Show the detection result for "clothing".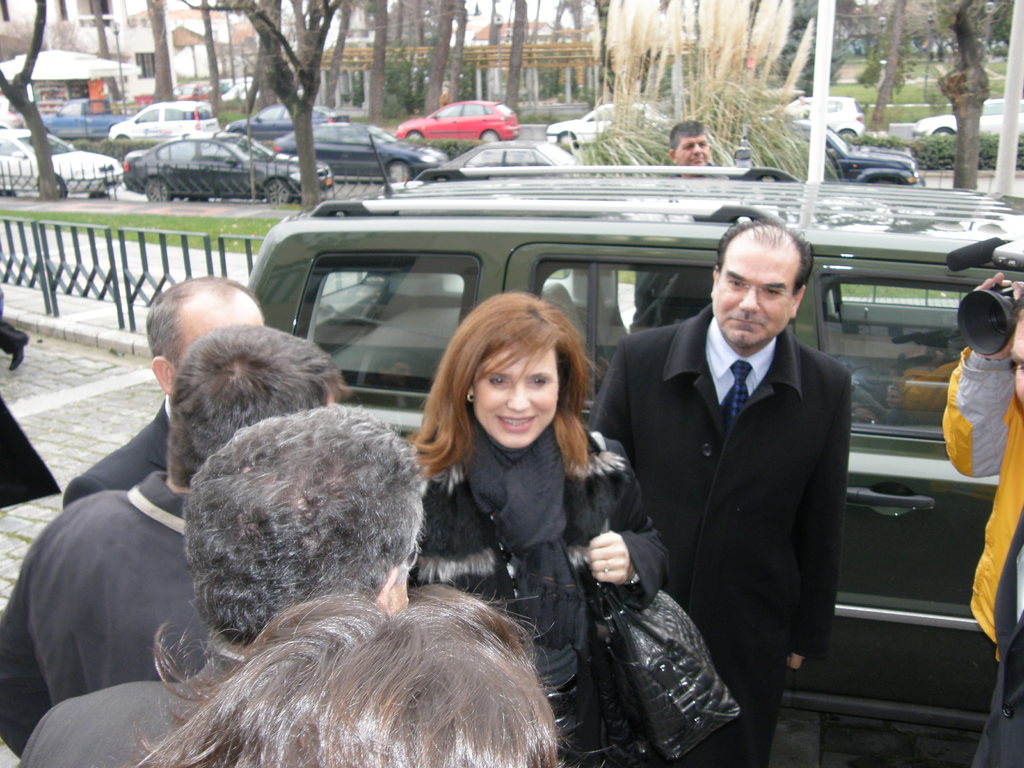
629, 161, 714, 332.
